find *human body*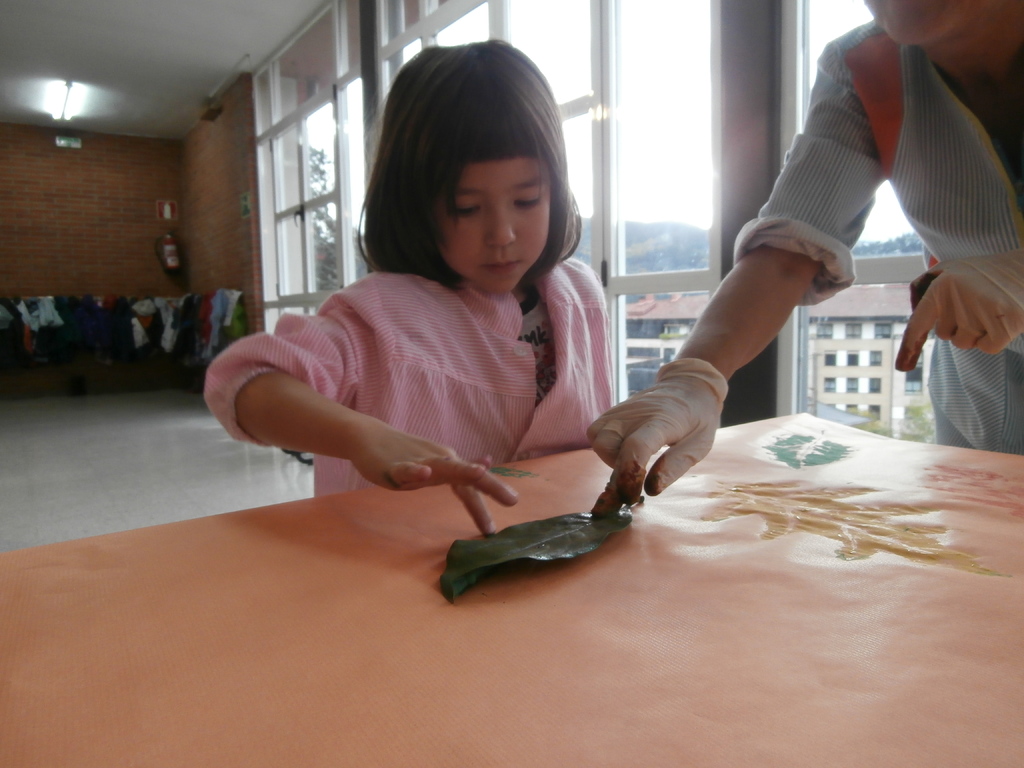
locate(202, 35, 618, 529)
